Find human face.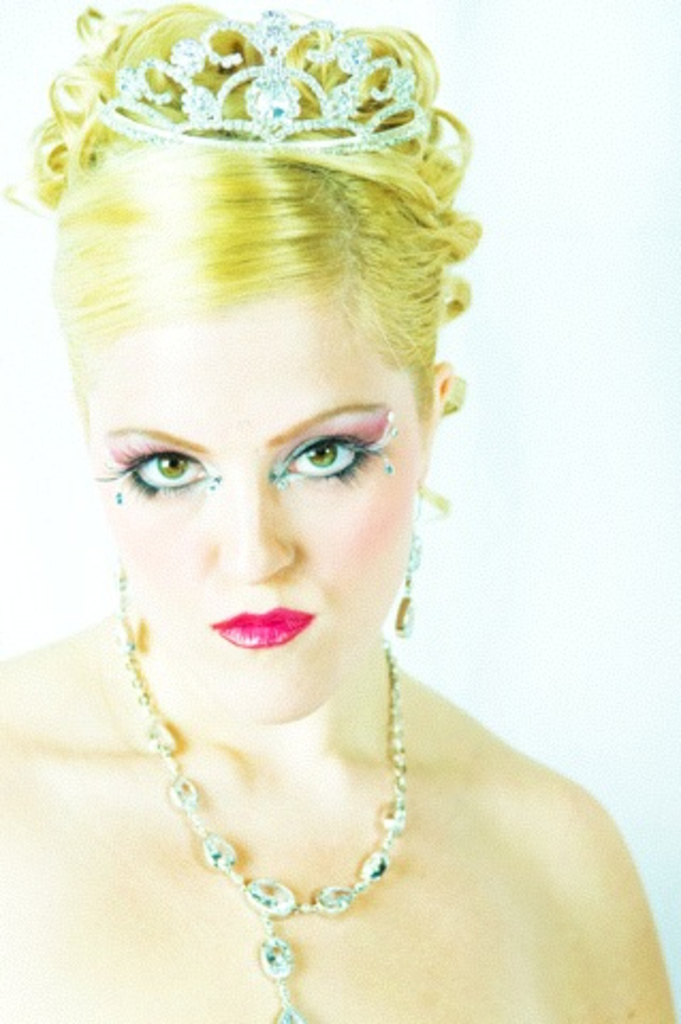
<box>85,309,421,721</box>.
